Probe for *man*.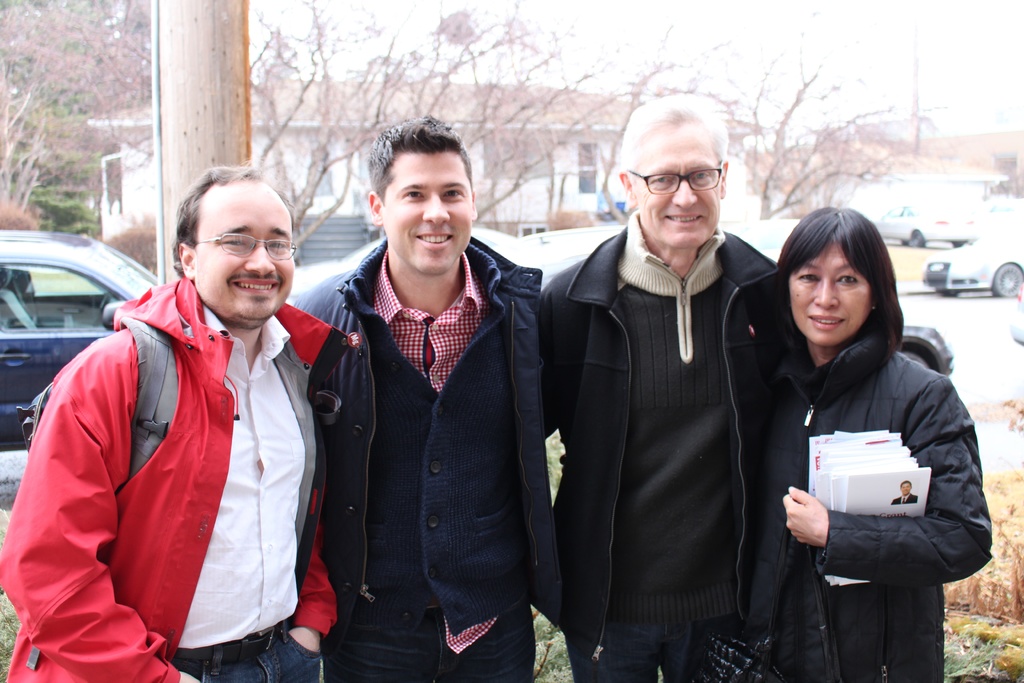
Probe result: 0:160:347:682.
